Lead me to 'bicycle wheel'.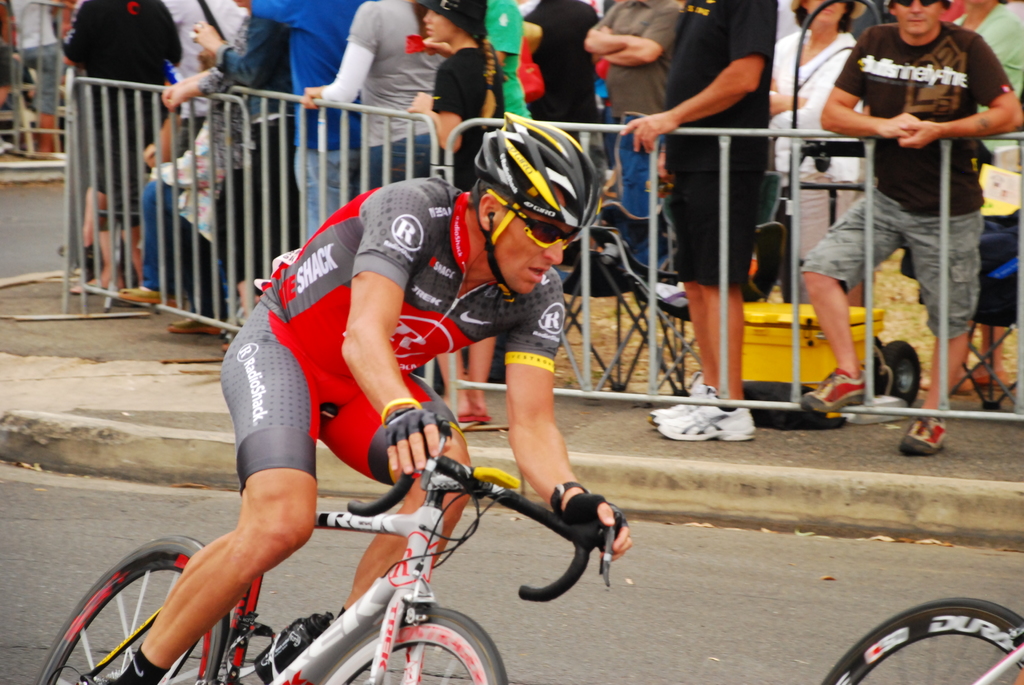
Lead to l=307, t=602, r=509, b=684.
